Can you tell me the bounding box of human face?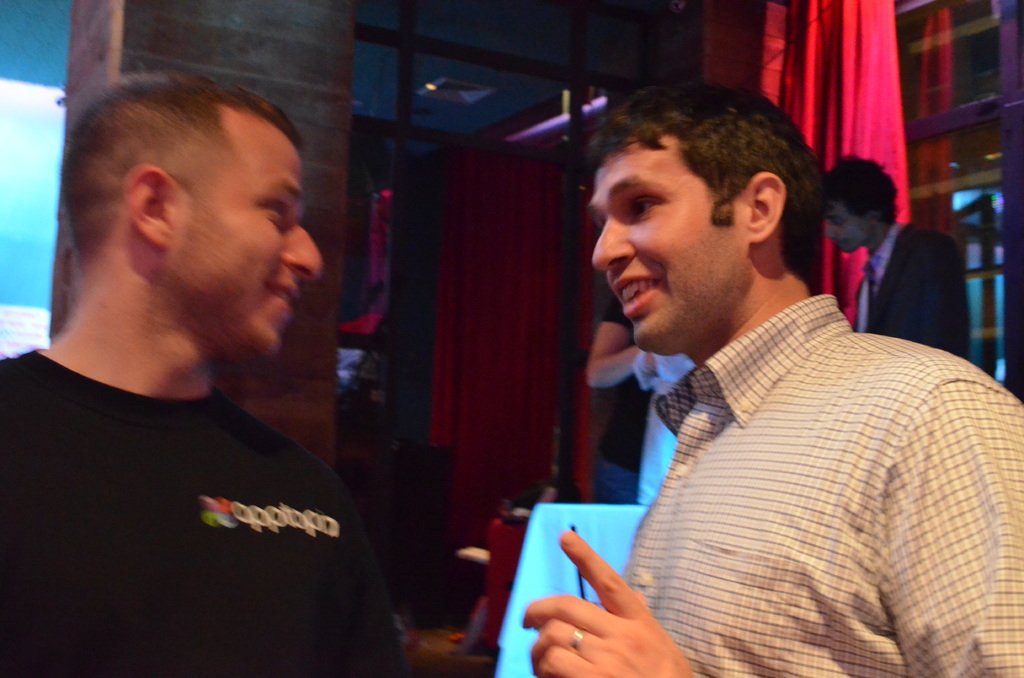
BBox(587, 130, 753, 358).
